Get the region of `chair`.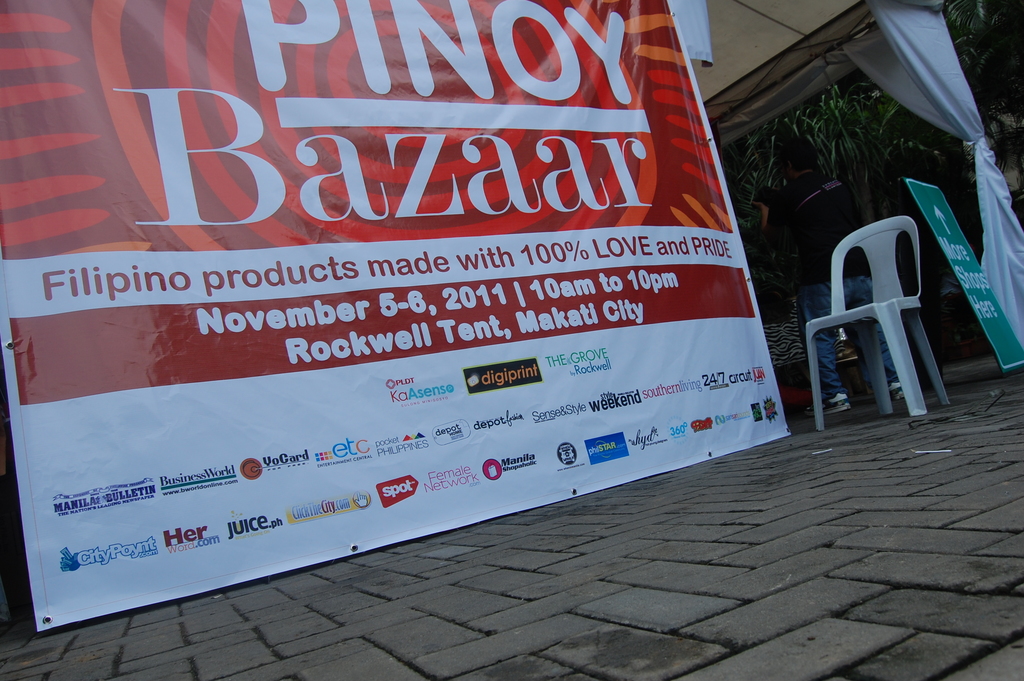
801,224,952,422.
